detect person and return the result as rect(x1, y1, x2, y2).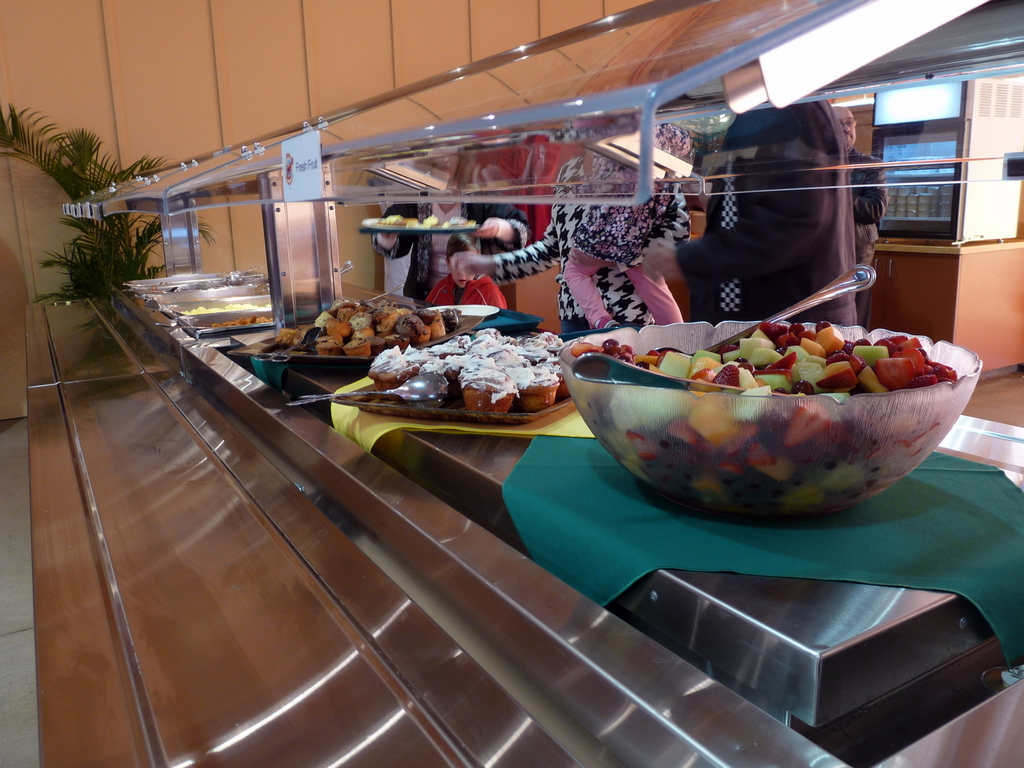
rect(375, 133, 532, 314).
